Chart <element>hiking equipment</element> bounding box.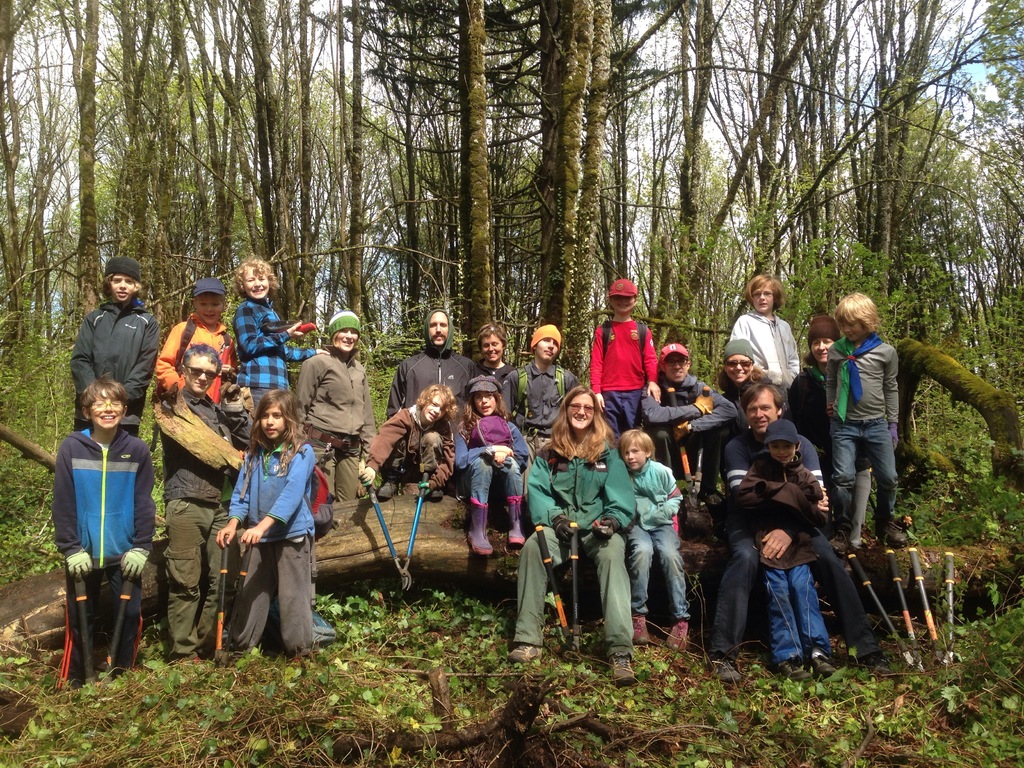
Charted: select_region(218, 385, 243, 415).
